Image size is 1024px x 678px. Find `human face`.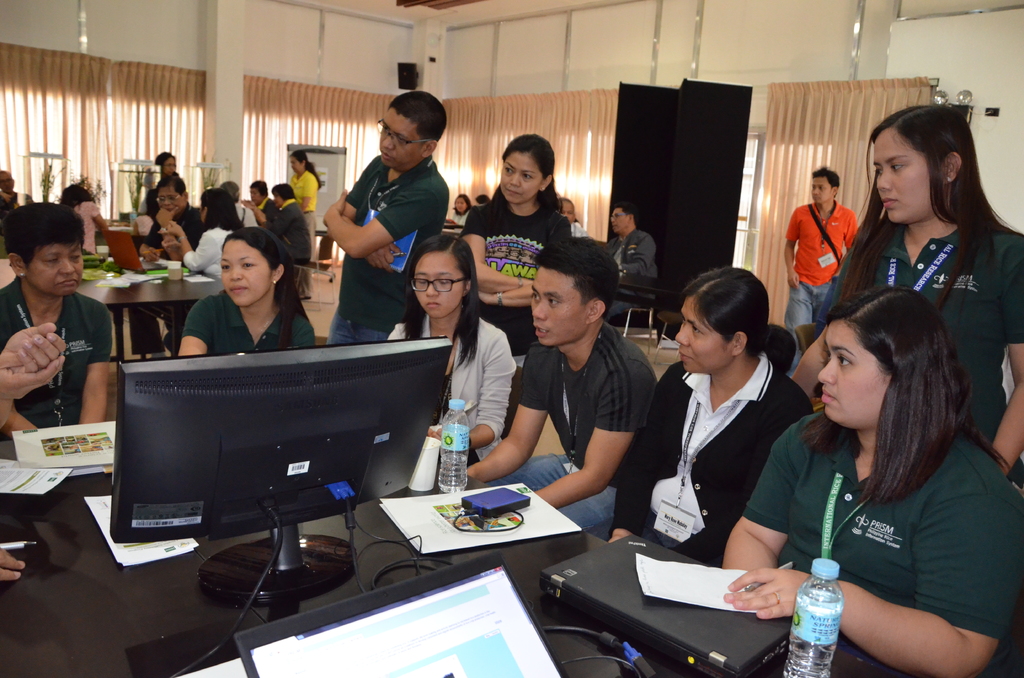
(665,291,742,378).
